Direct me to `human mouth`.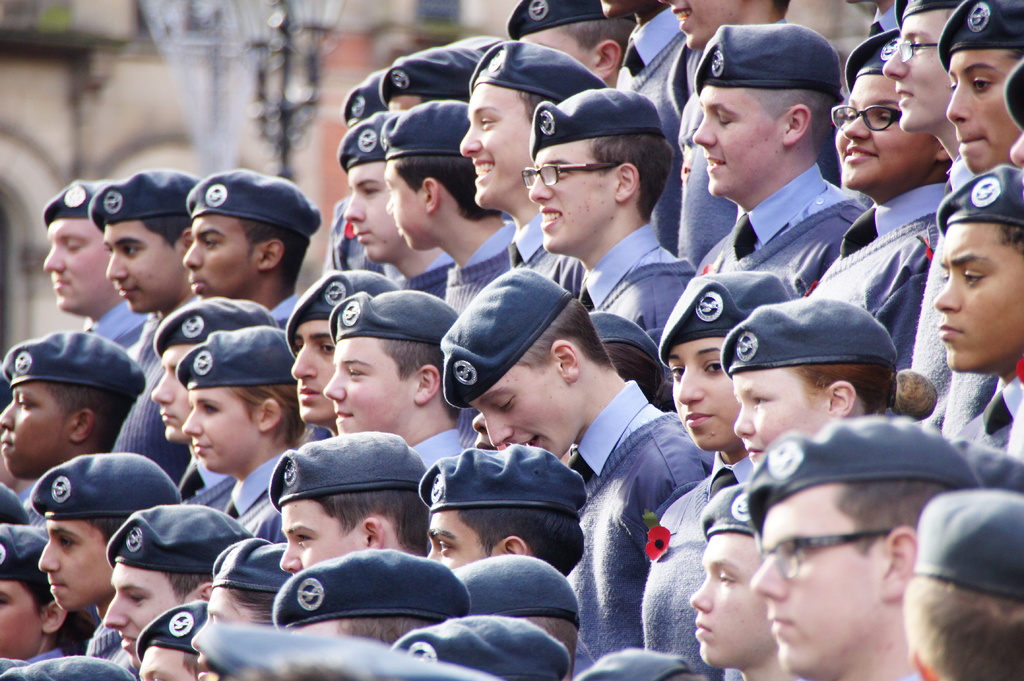
Direction: x1=538 y1=205 x2=563 y2=228.
